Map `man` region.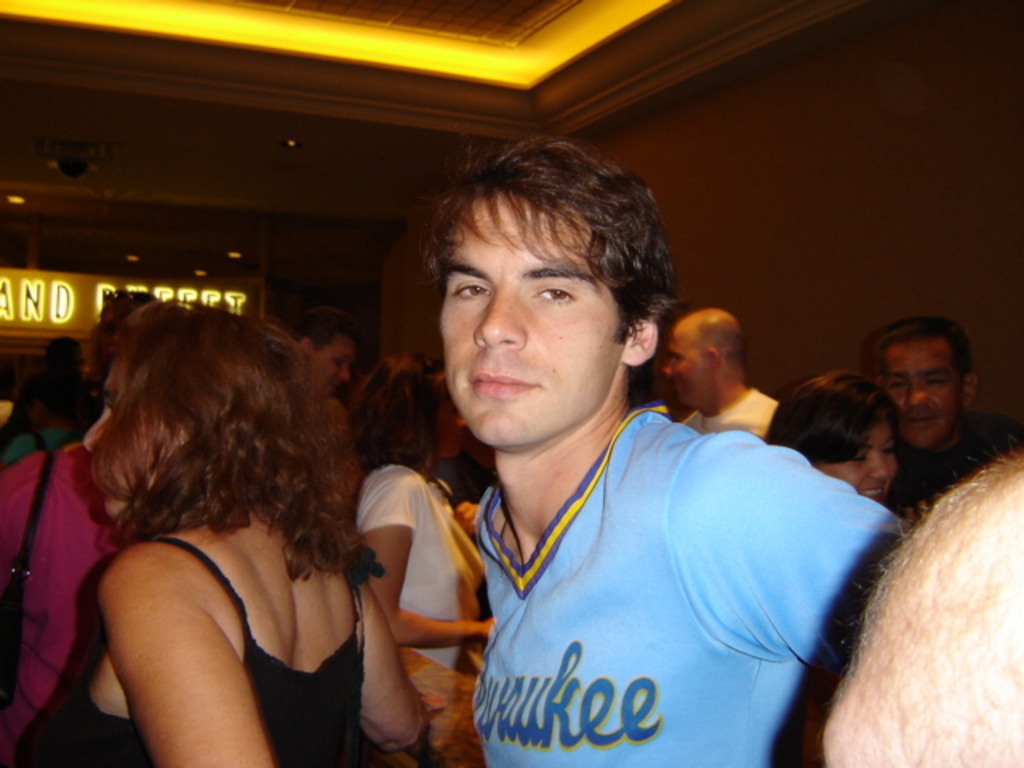
Mapped to [left=659, top=306, right=778, bottom=438].
